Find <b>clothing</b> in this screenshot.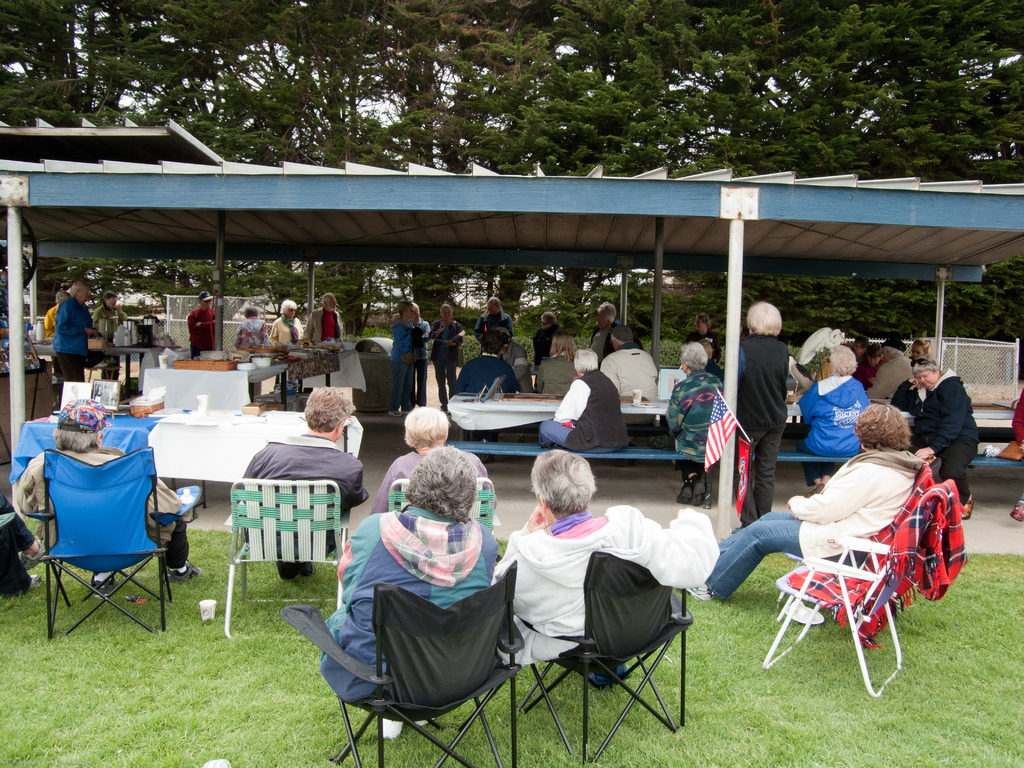
The bounding box for <b>clothing</b> is select_region(473, 307, 513, 340).
